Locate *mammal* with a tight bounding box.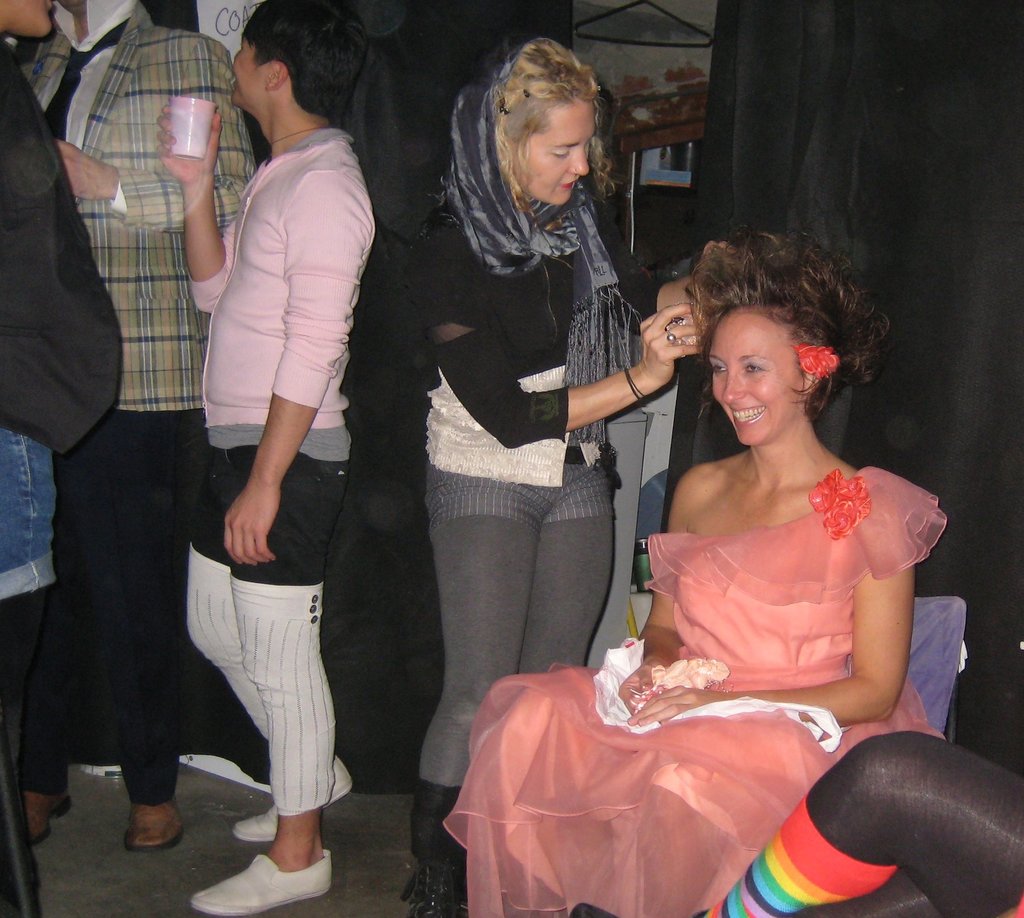
{"x1": 167, "y1": 5, "x2": 385, "y2": 878}.
